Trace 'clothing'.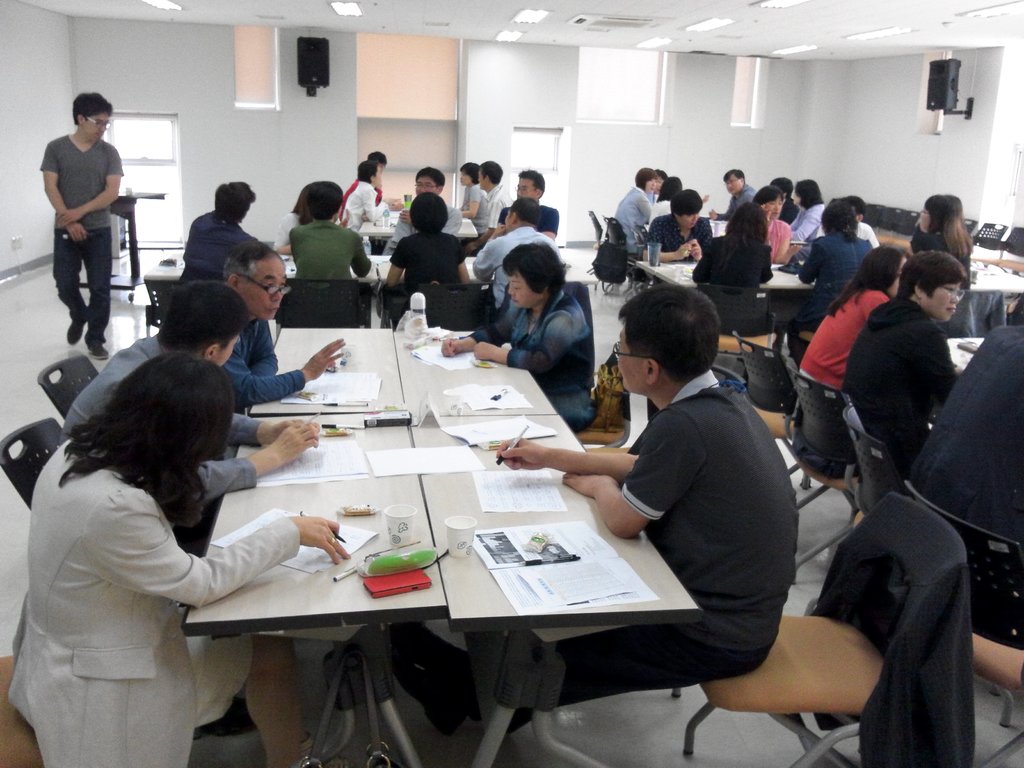
Traced to rect(790, 234, 876, 280).
